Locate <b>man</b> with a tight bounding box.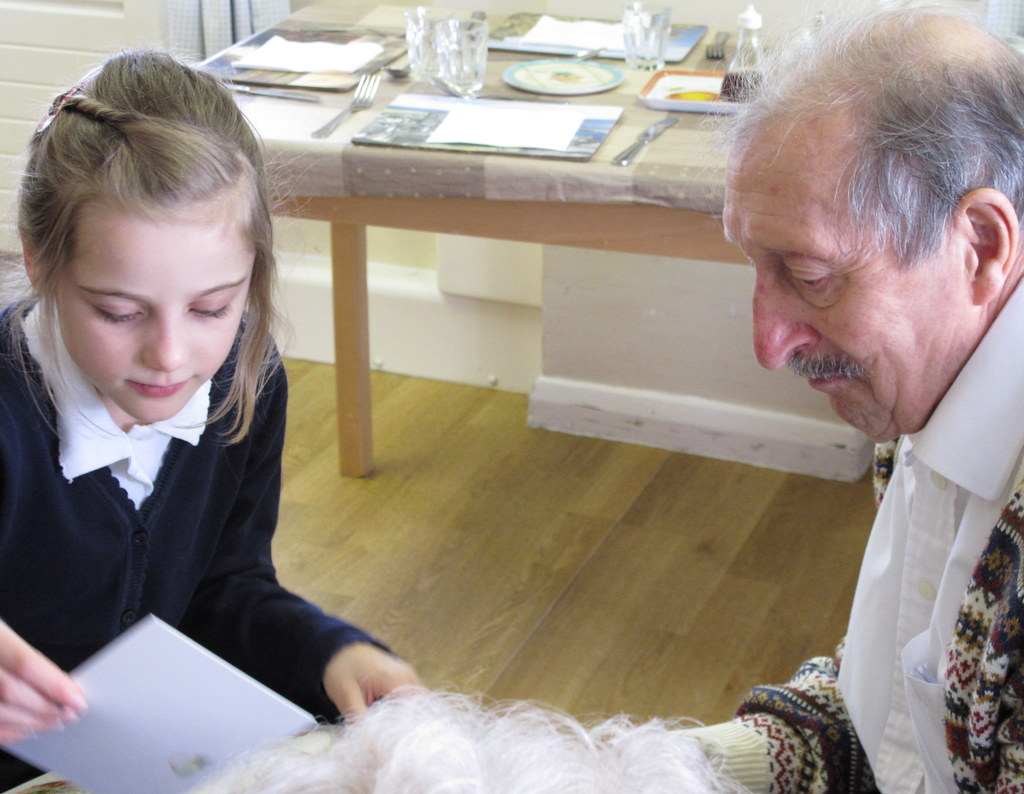
735 24 1023 759.
